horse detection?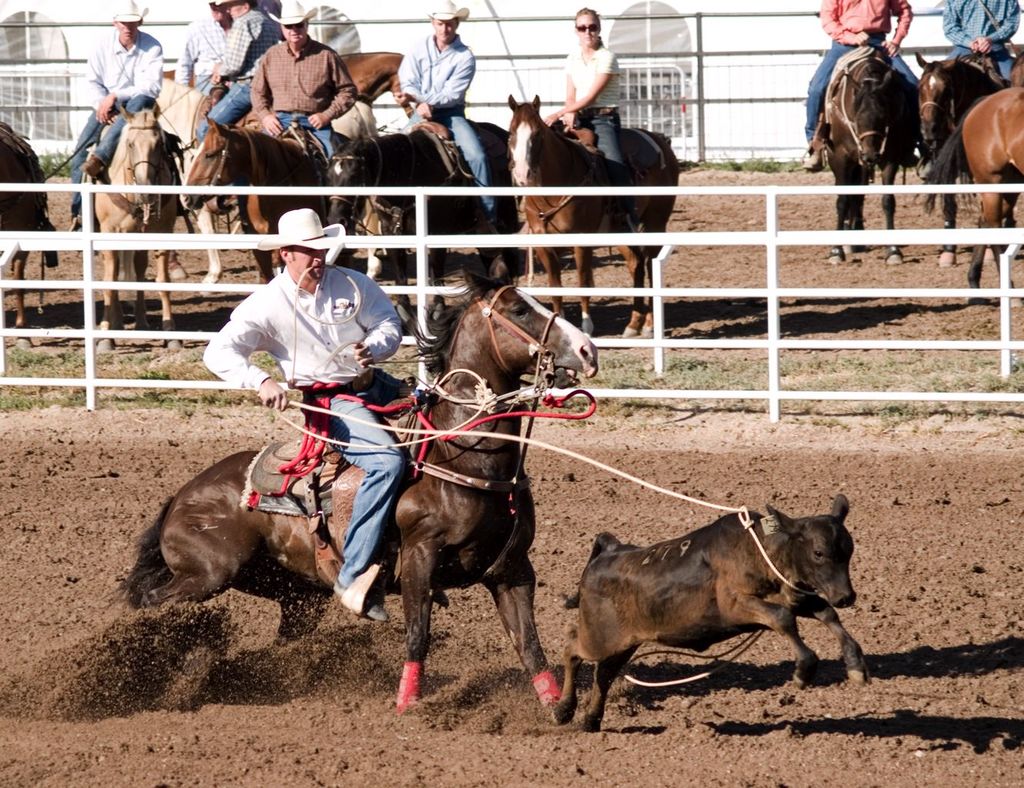
[916, 49, 1006, 268]
